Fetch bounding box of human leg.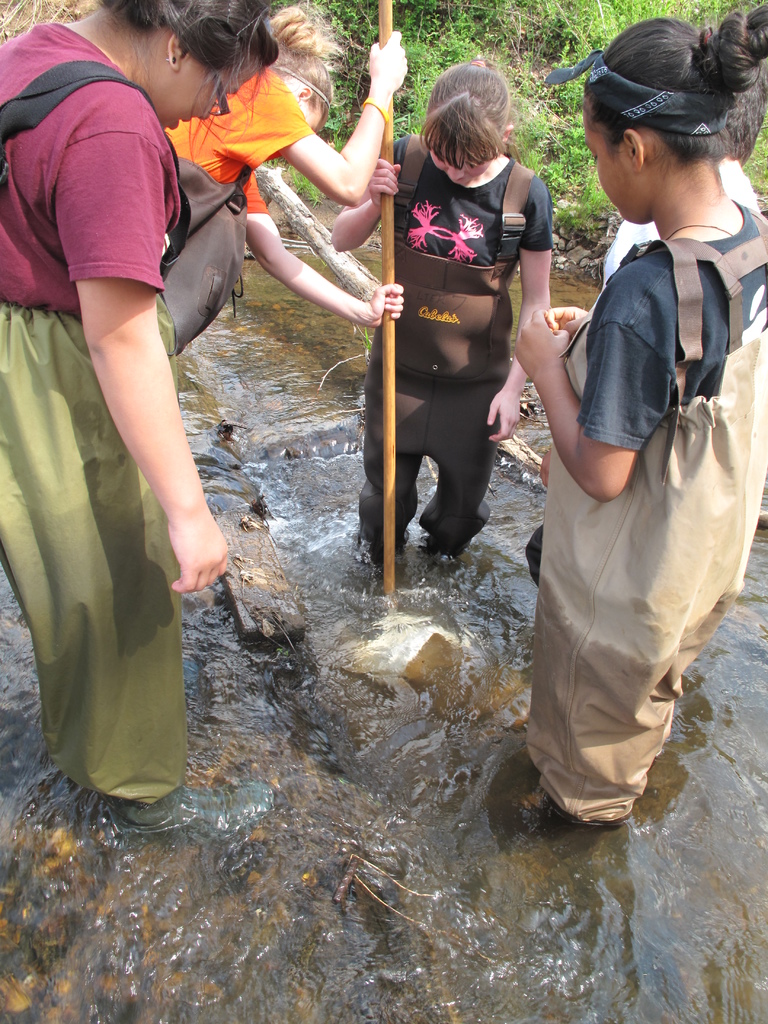
Bbox: BBox(353, 358, 432, 563).
